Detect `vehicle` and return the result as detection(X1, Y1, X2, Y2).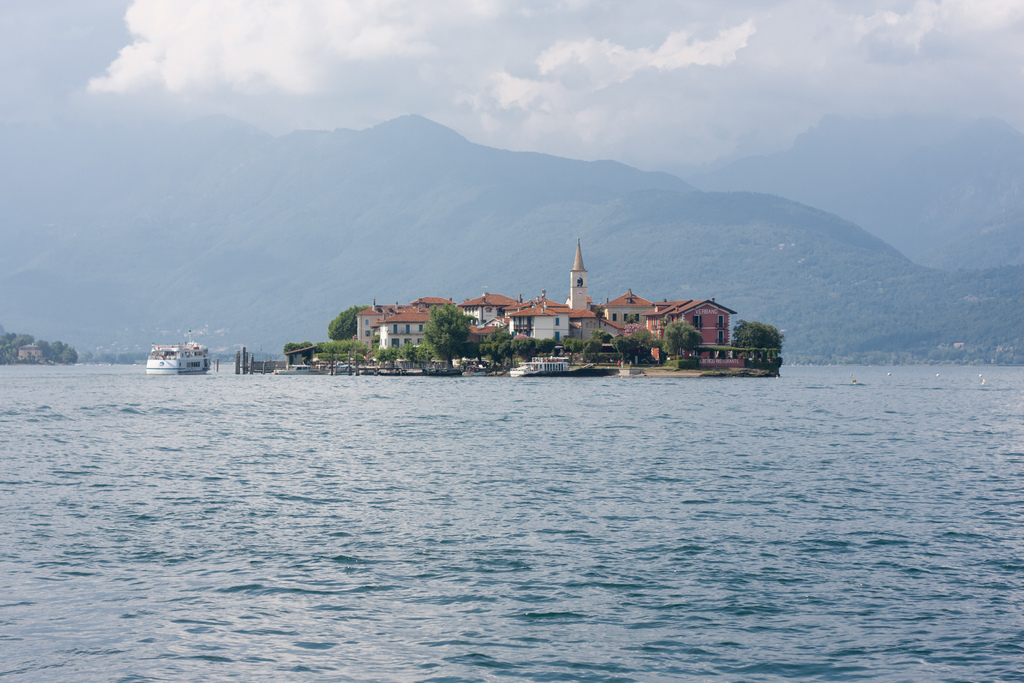
detection(509, 355, 573, 379).
